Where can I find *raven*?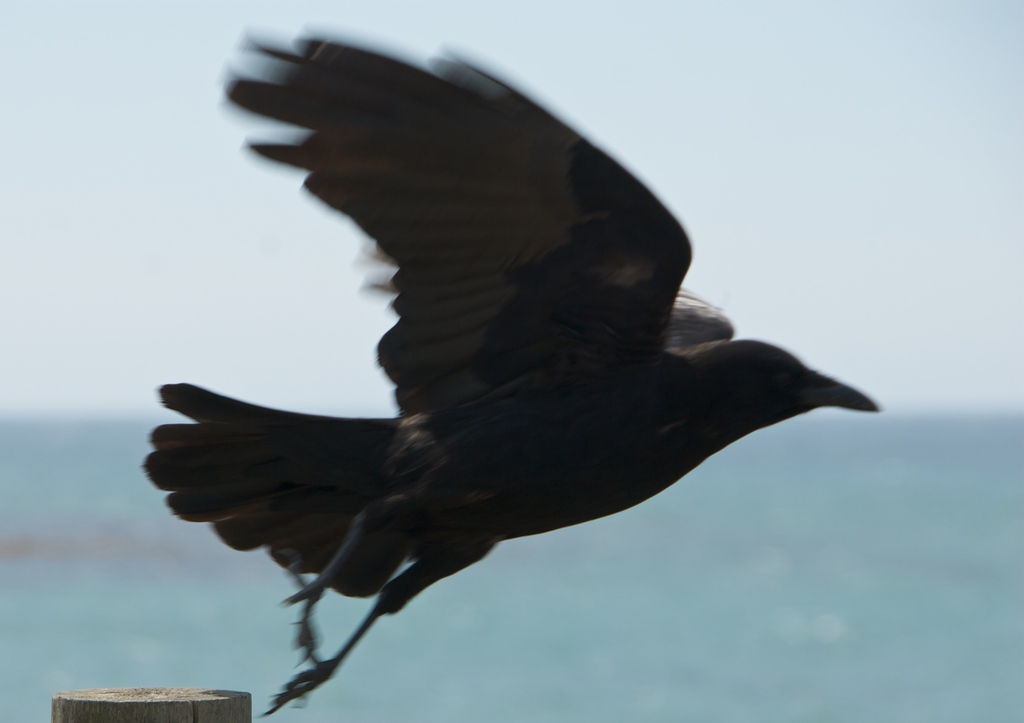
You can find it at bbox=[124, 57, 883, 719].
